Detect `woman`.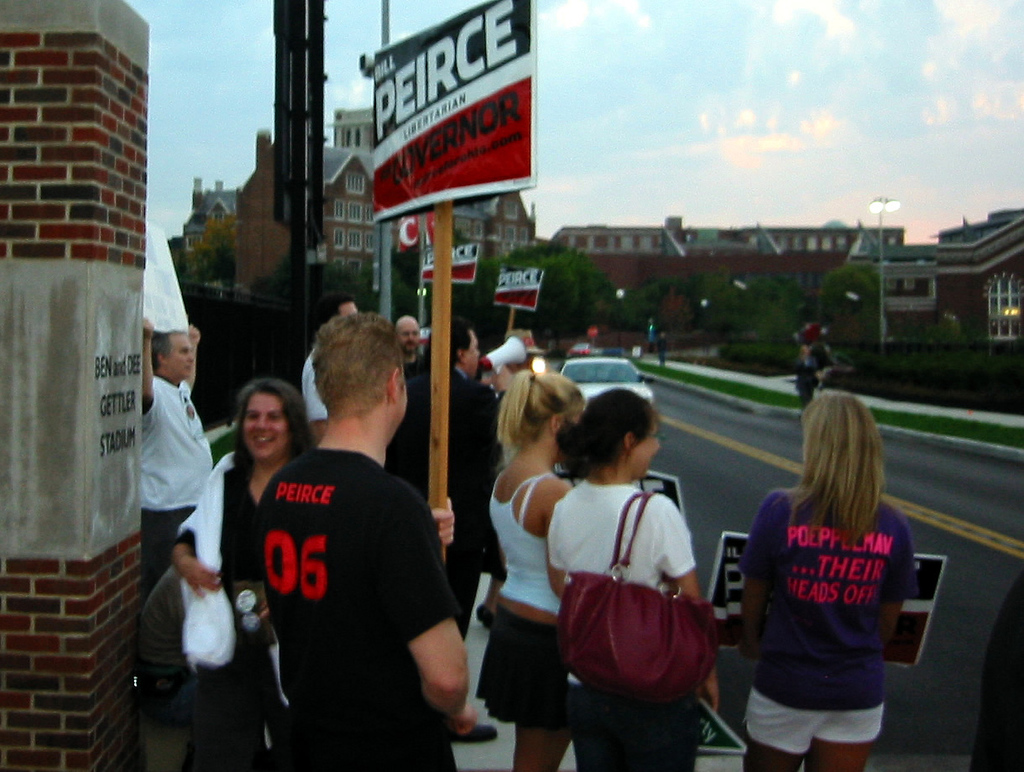
Detected at l=737, t=389, r=912, b=771.
